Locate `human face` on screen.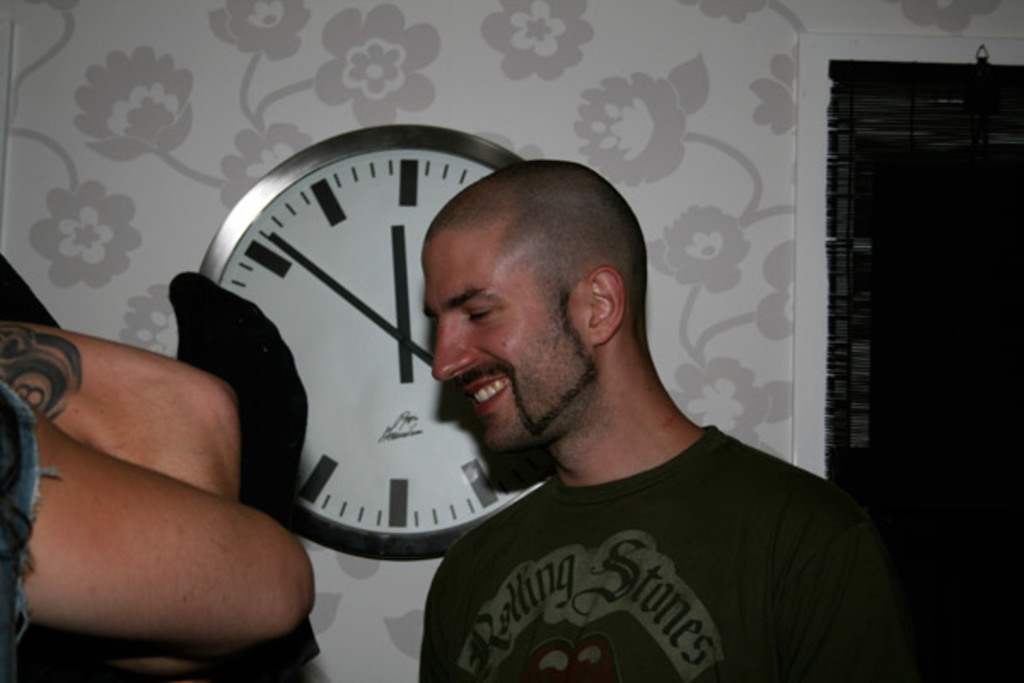
On screen at 432/234/587/451.
